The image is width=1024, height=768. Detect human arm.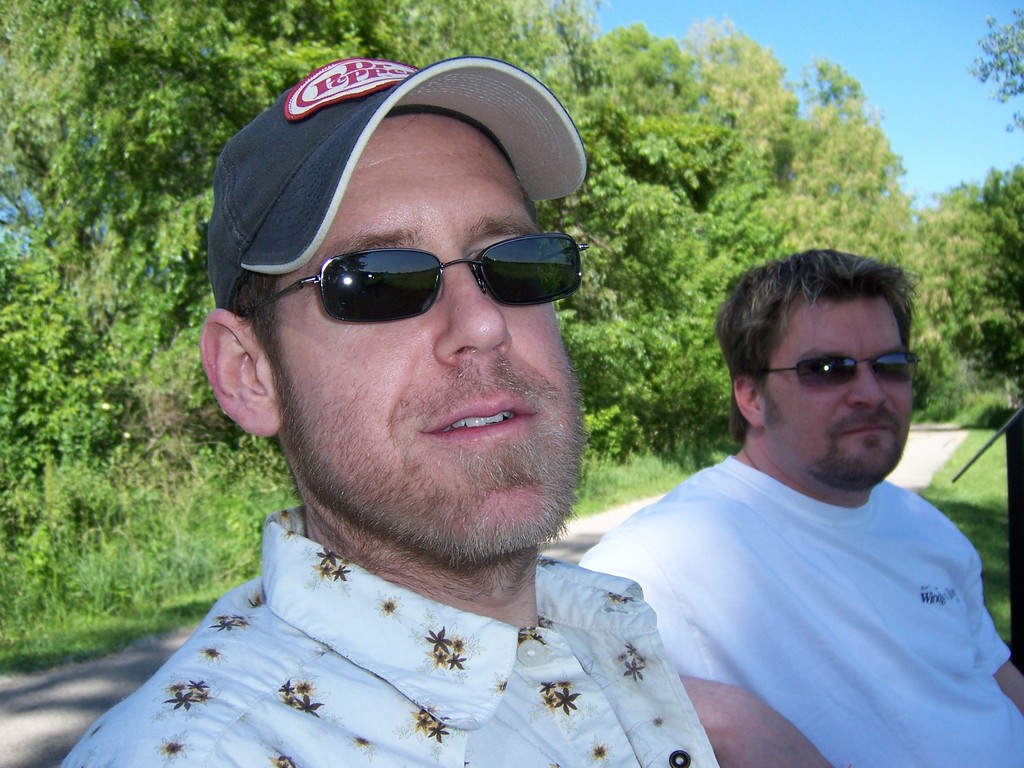
Detection: <bbox>962, 519, 1023, 723</bbox>.
